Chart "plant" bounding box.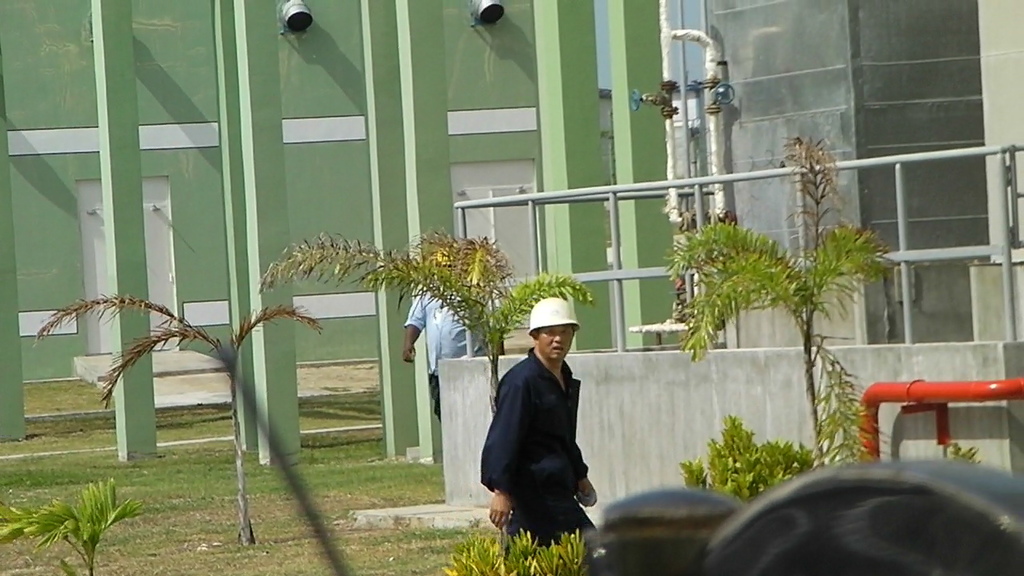
Charted: locate(953, 440, 981, 463).
